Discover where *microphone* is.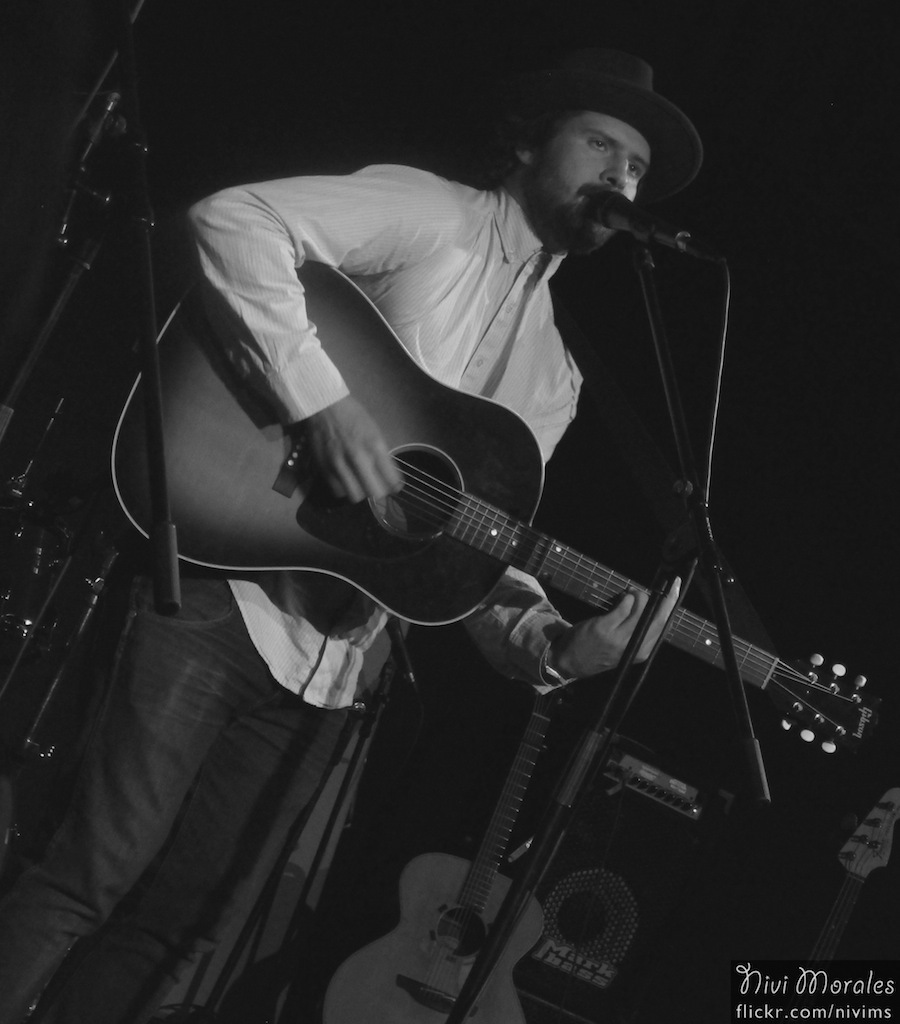
Discovered at l=587, t=191, r=687, b=247.
